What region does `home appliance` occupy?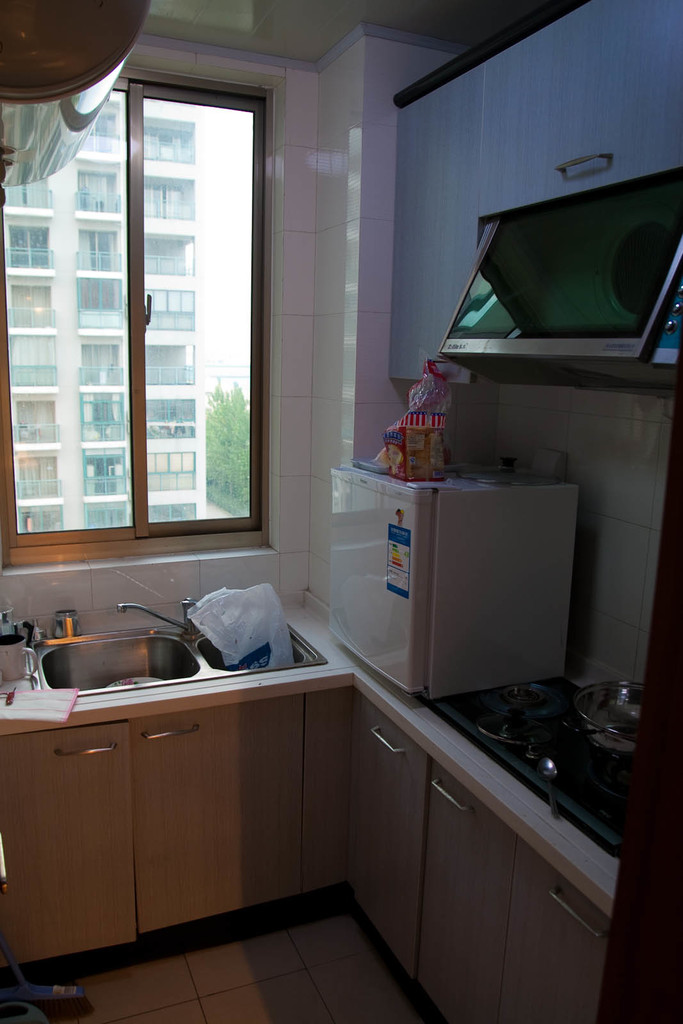
locate(333, 468, 596, 748).
